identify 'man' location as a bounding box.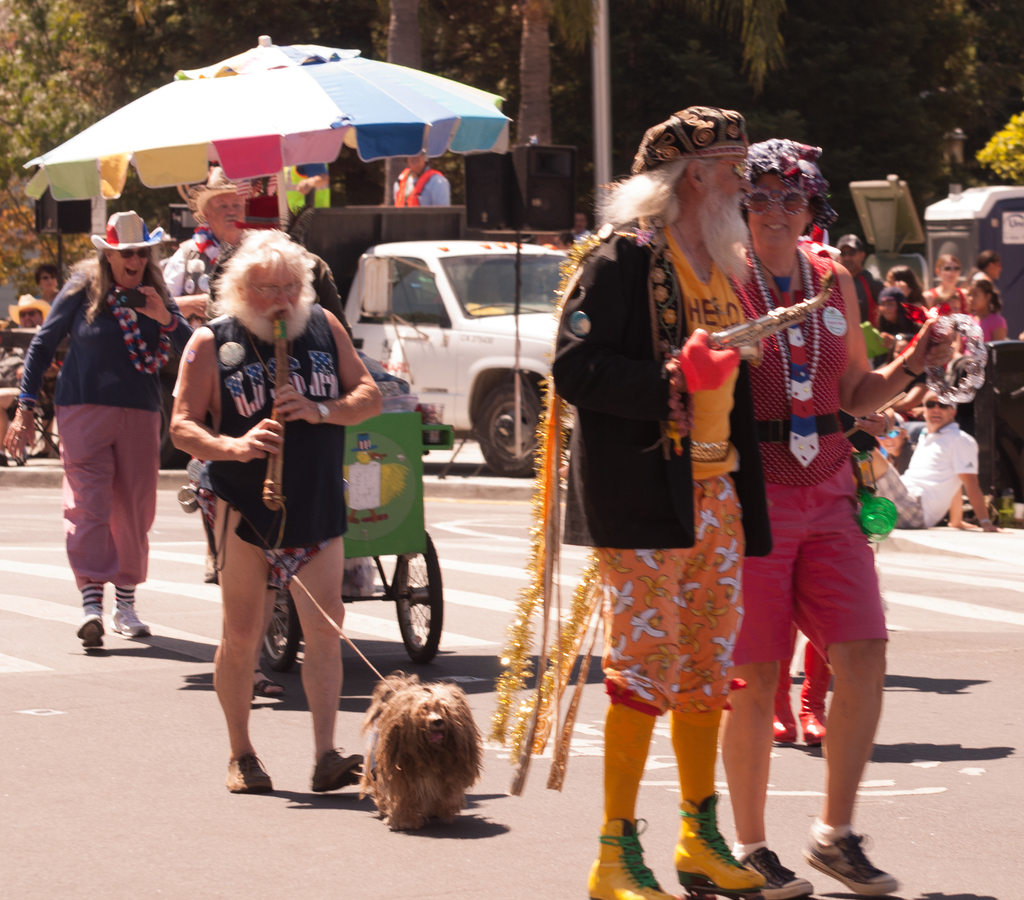
287,159,331,214.
